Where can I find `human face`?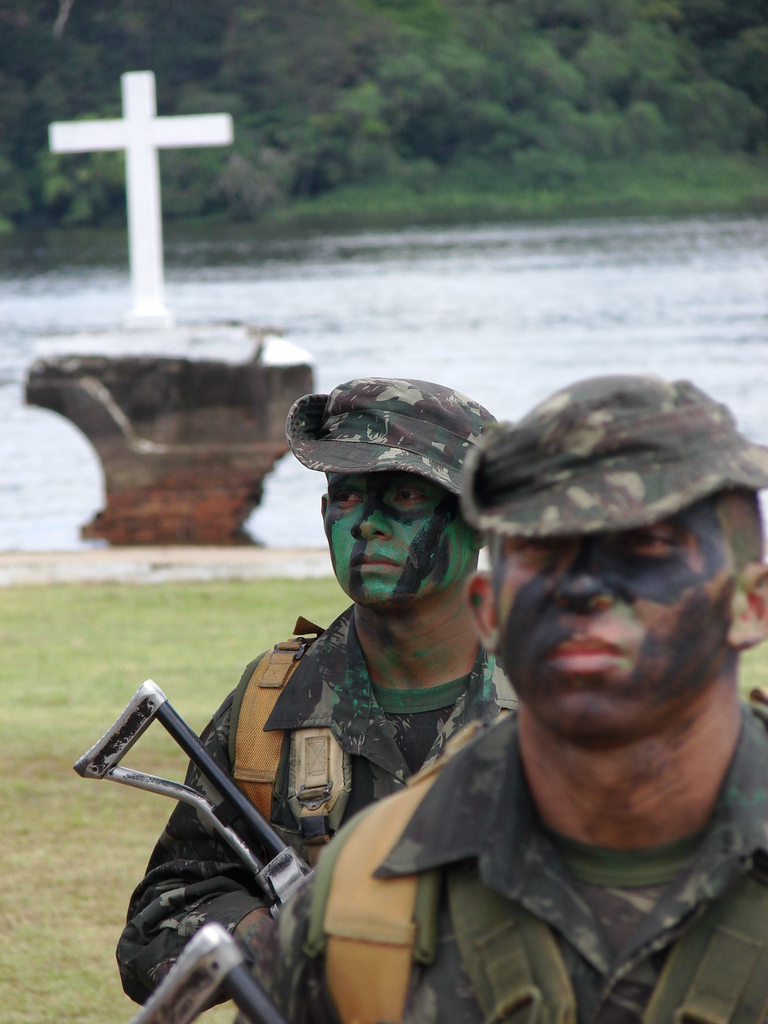
You can find it at (left=493, top=501, right=746, bottom=742).
